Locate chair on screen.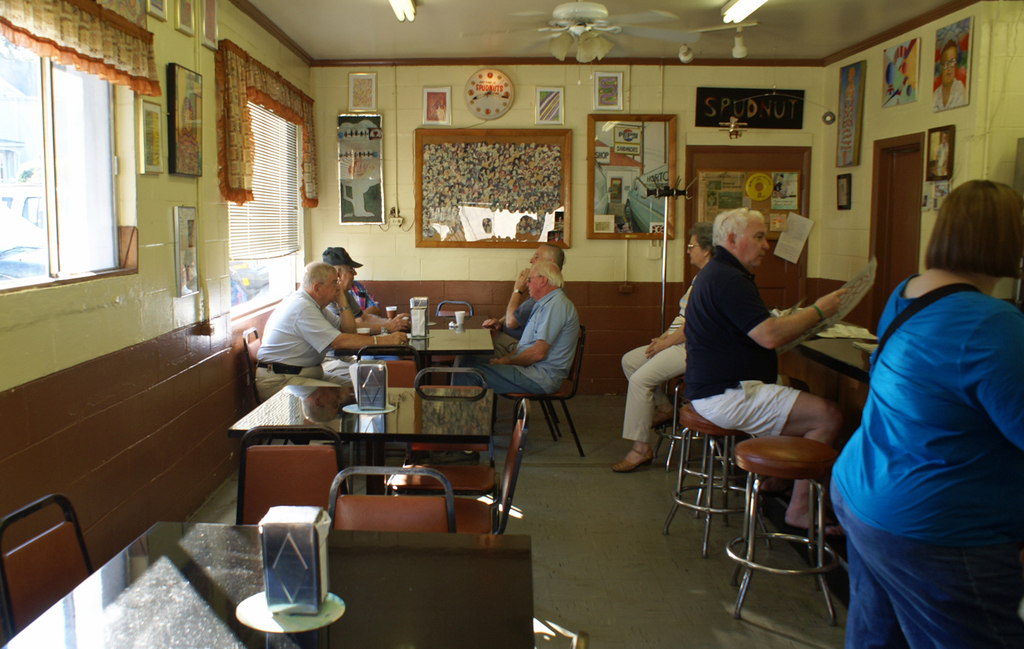
On screen at (242,327,340,443).
